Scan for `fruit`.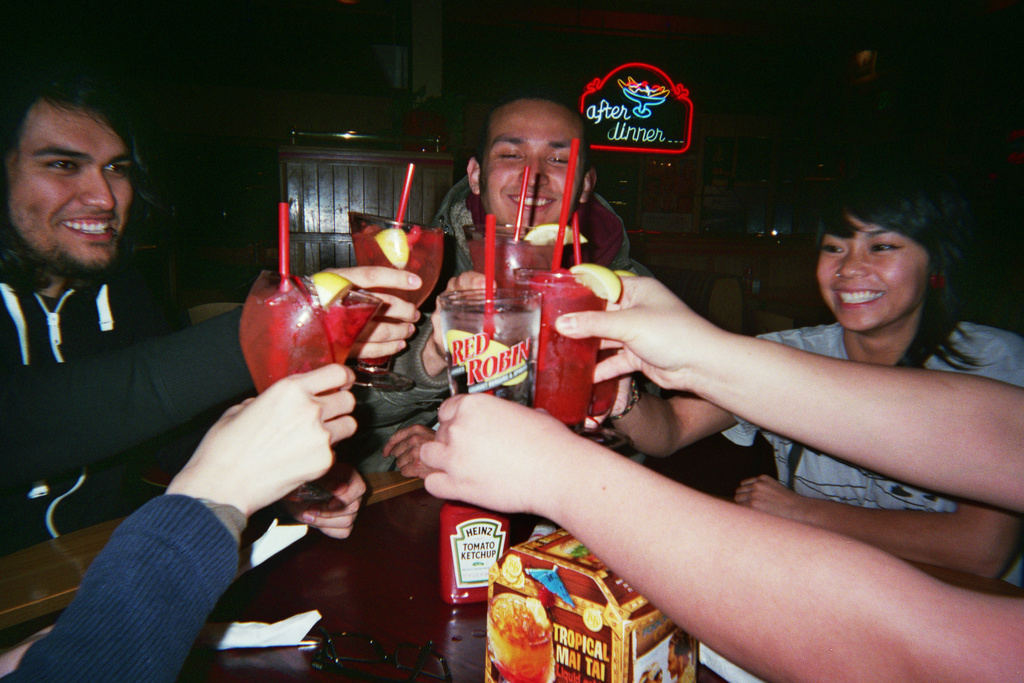
Scan result: left=308, top=270, right=355, bottom=306.
